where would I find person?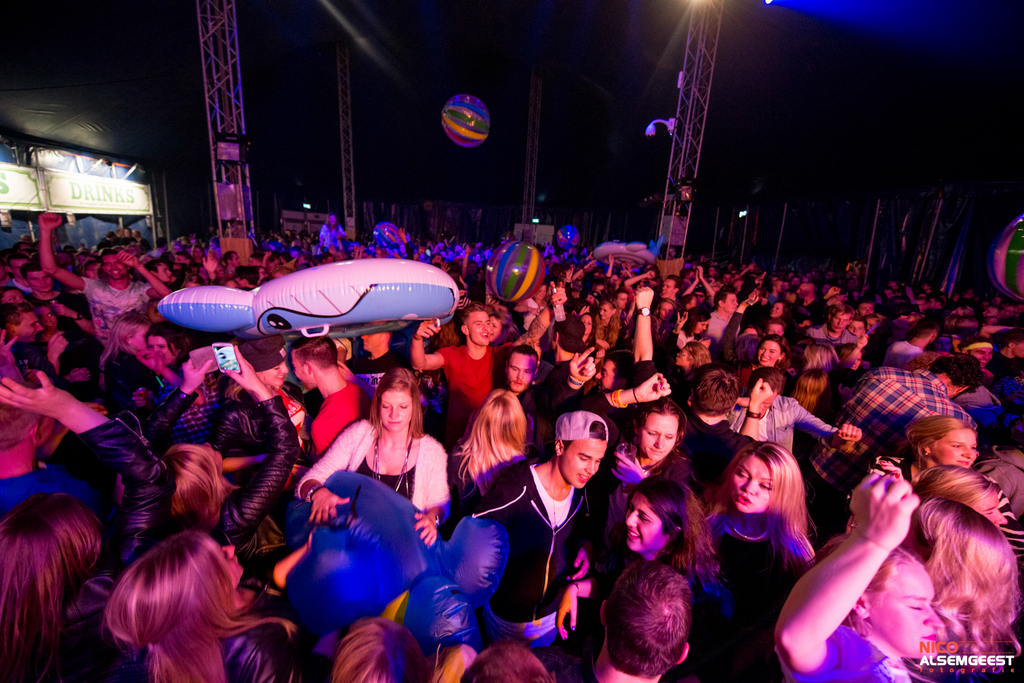
At detection(323, 372, 436, 553).
